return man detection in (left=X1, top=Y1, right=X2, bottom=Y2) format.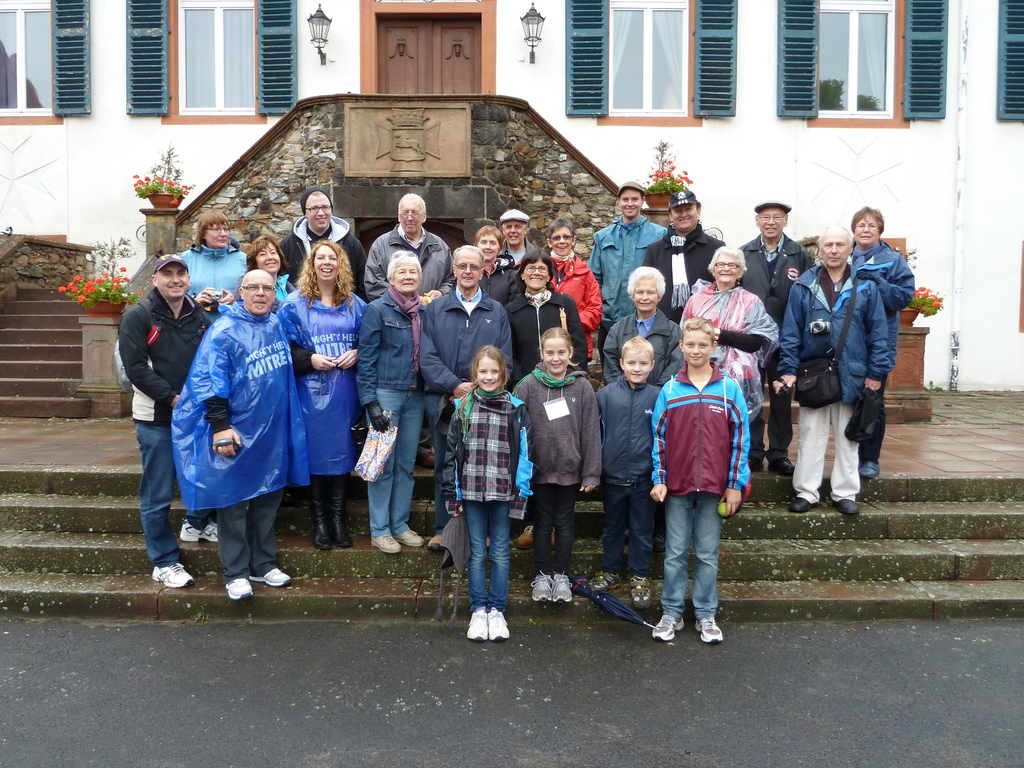
(left=590, top=179, right=665, bottom=364).
